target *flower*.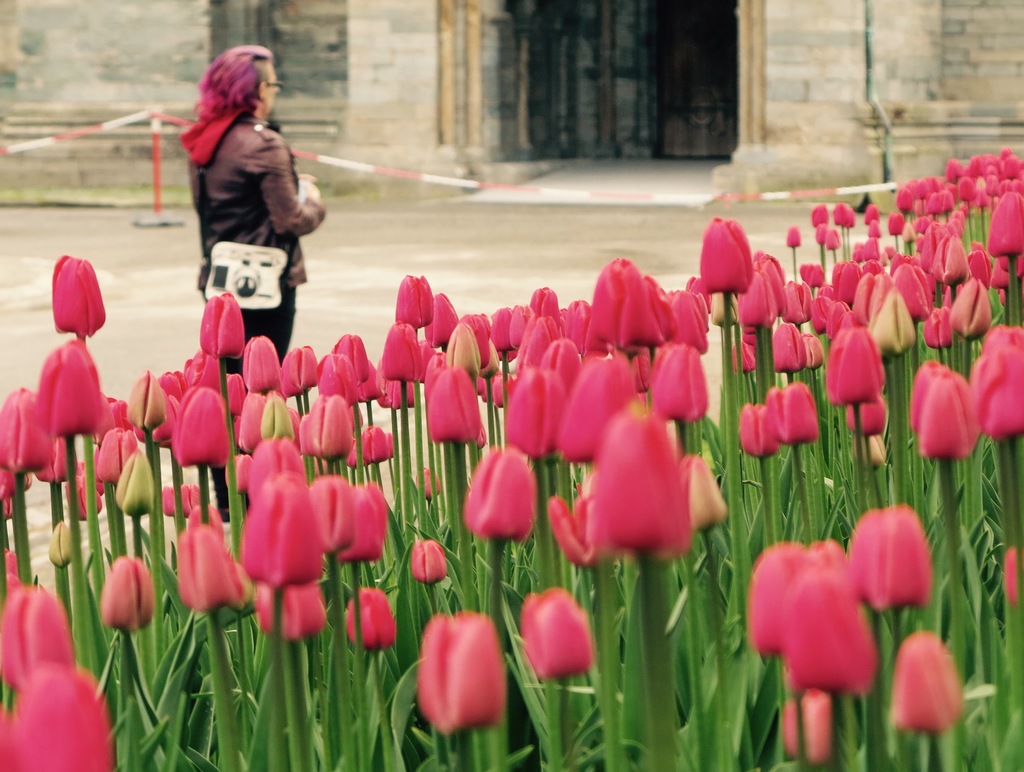
Target region: locate(803, 335, 822, 368).
